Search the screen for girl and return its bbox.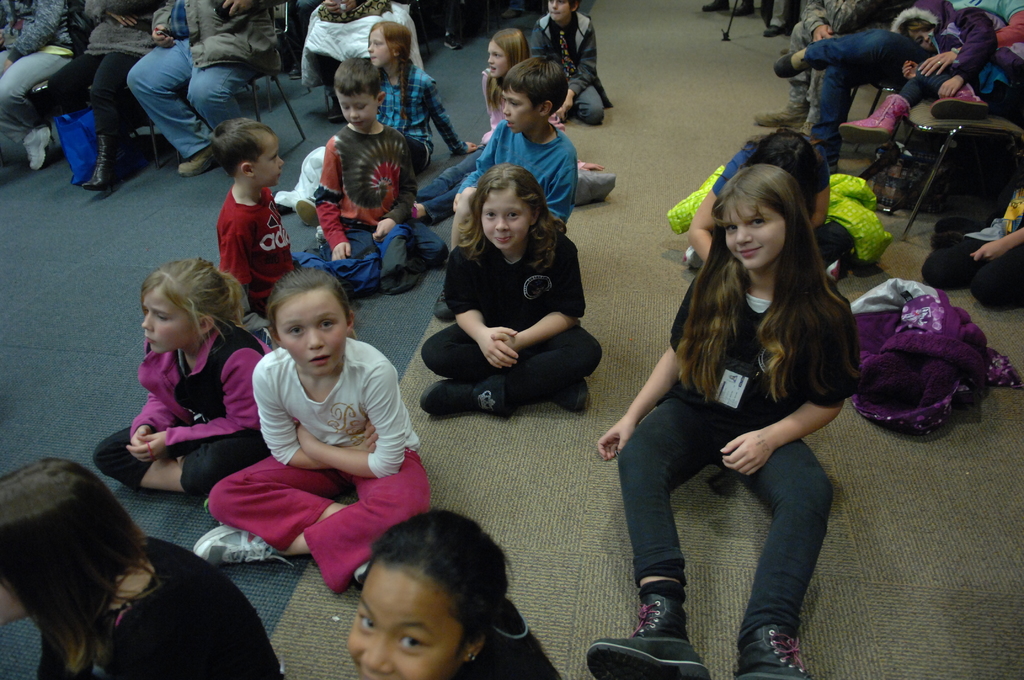
Found: 409 29 607 227.
